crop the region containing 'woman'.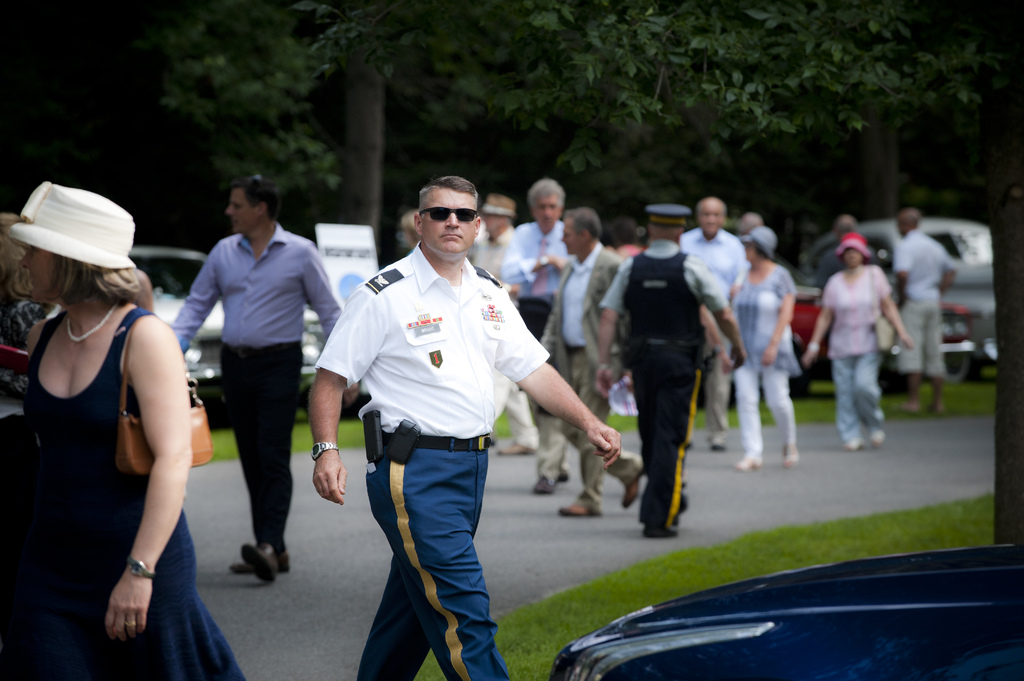
Crop region: x1=721, y1=221, x2=801, y2=474.
